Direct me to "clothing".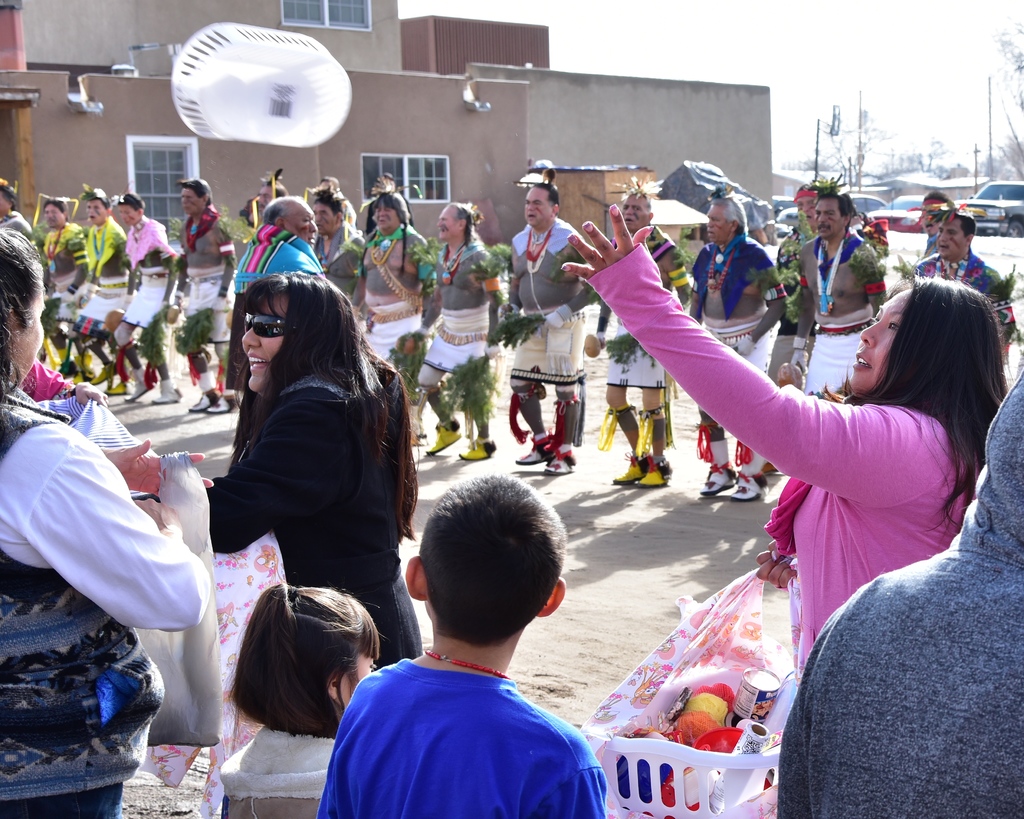
Direction: (220,724,335,818).
